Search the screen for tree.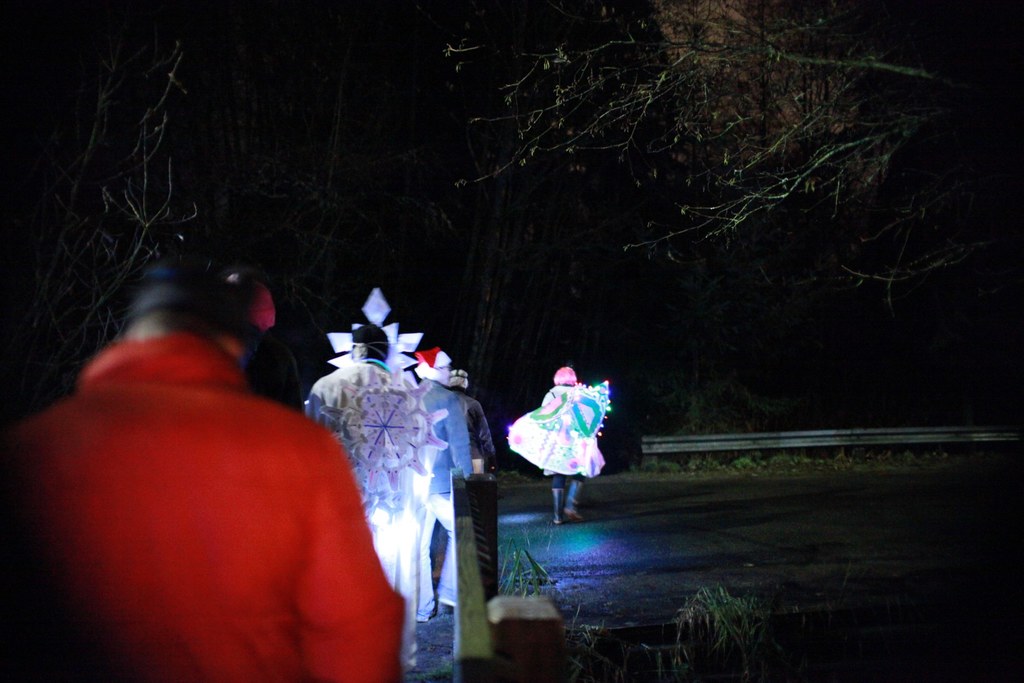
Found at [249,111,387,370].
